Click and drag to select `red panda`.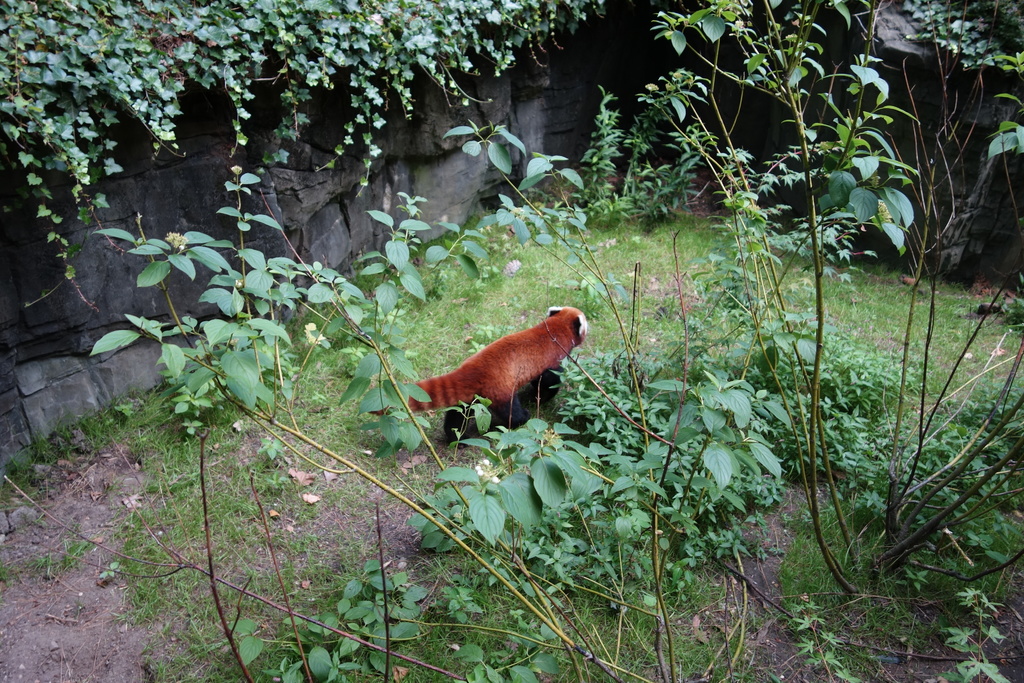
Selection: BBox(369, 305, 586, 443).
